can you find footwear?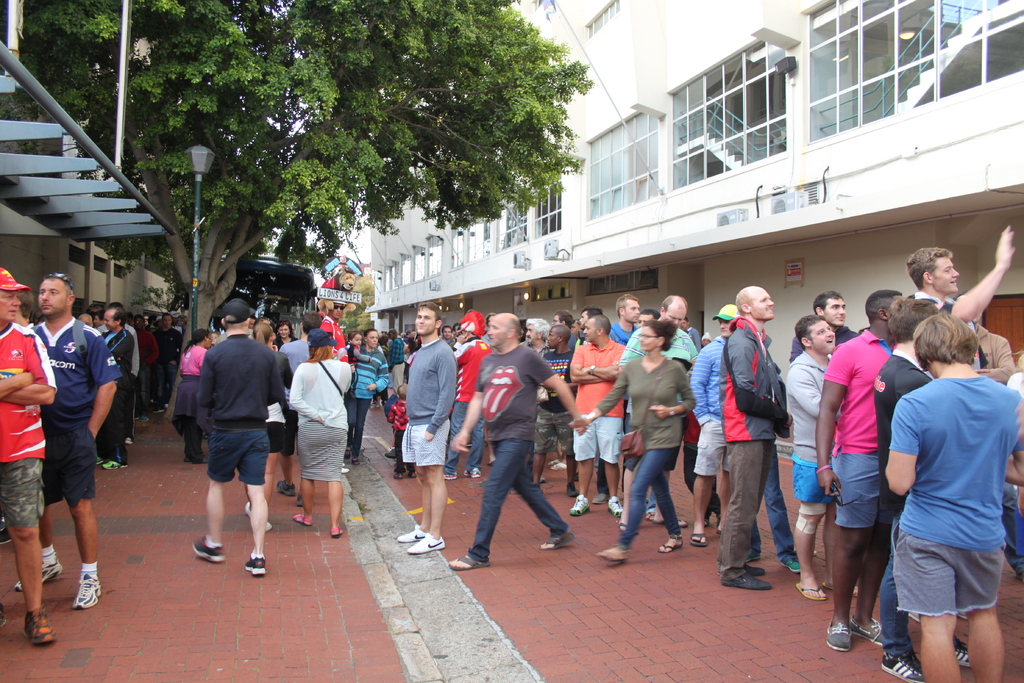
Yes, bounding box: 72 576 105 607.
